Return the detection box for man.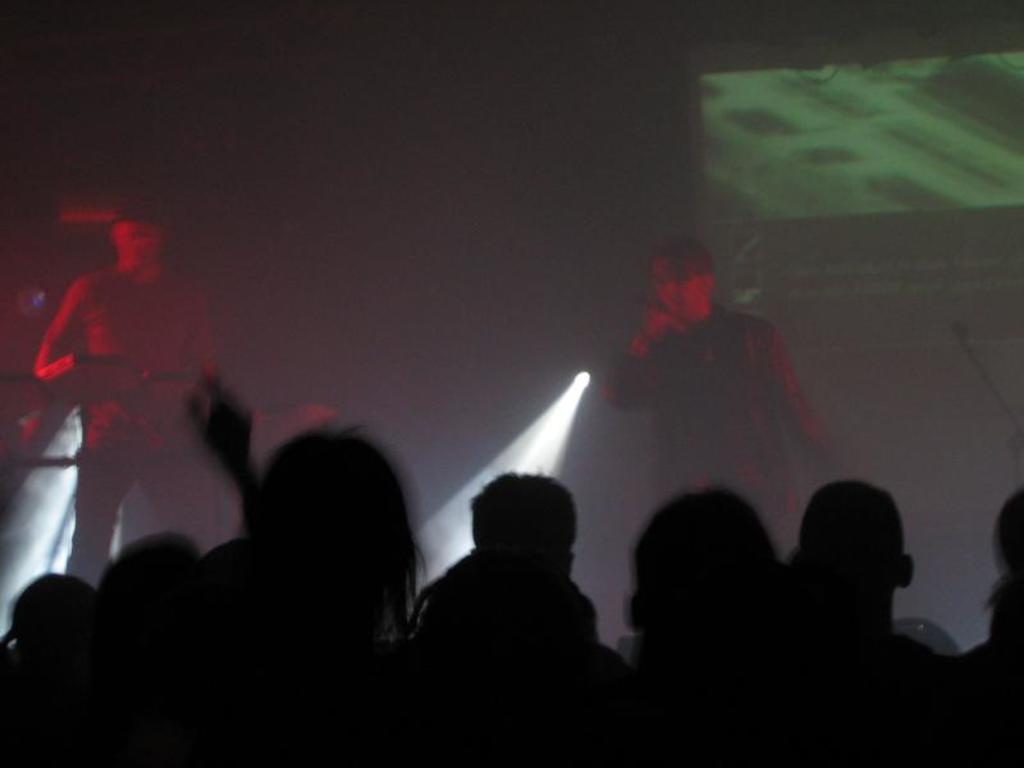
l=599, t=244, r=837, b=512.
